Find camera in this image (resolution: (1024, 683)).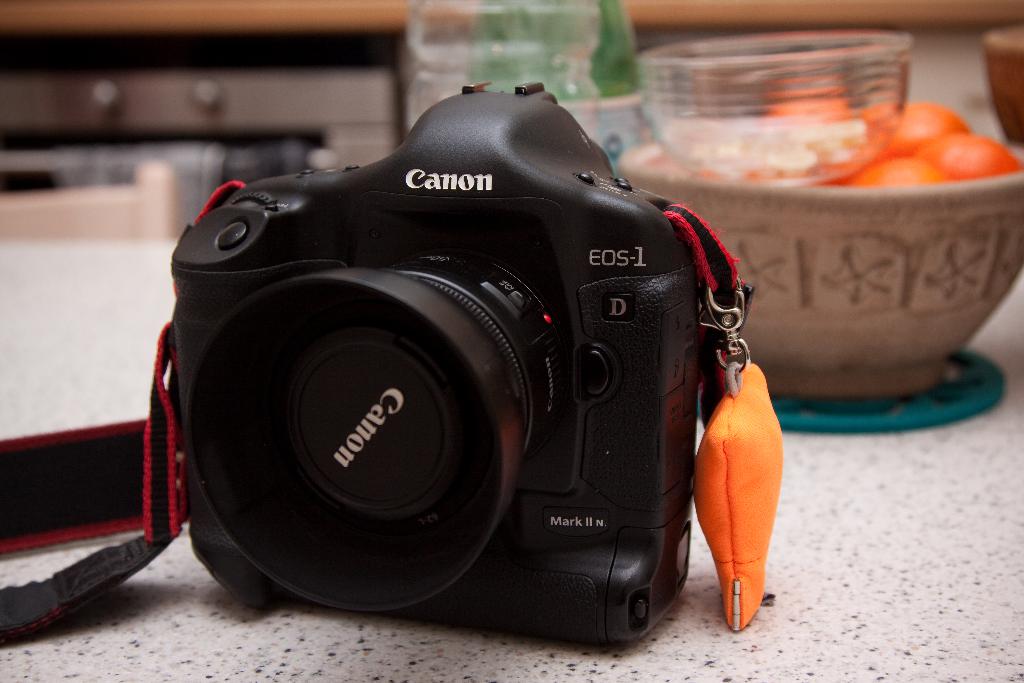
bbox=[164, 65, 767, 650].
